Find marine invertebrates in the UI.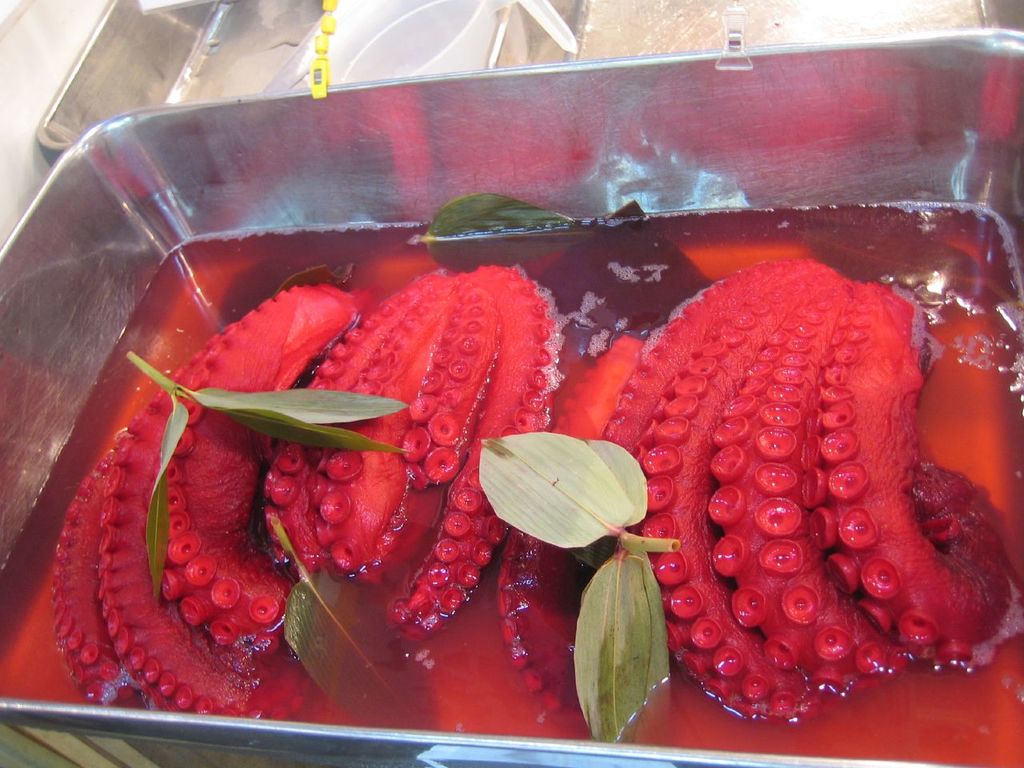
UI element at bbox=(253, 255, 563, 669).
